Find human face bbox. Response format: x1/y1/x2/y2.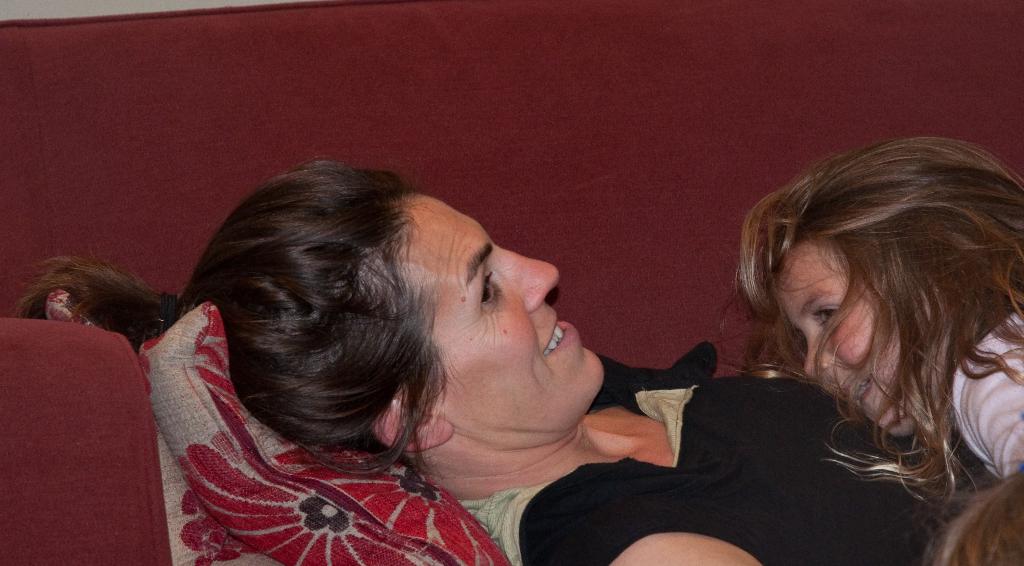
401/188/607/442.
